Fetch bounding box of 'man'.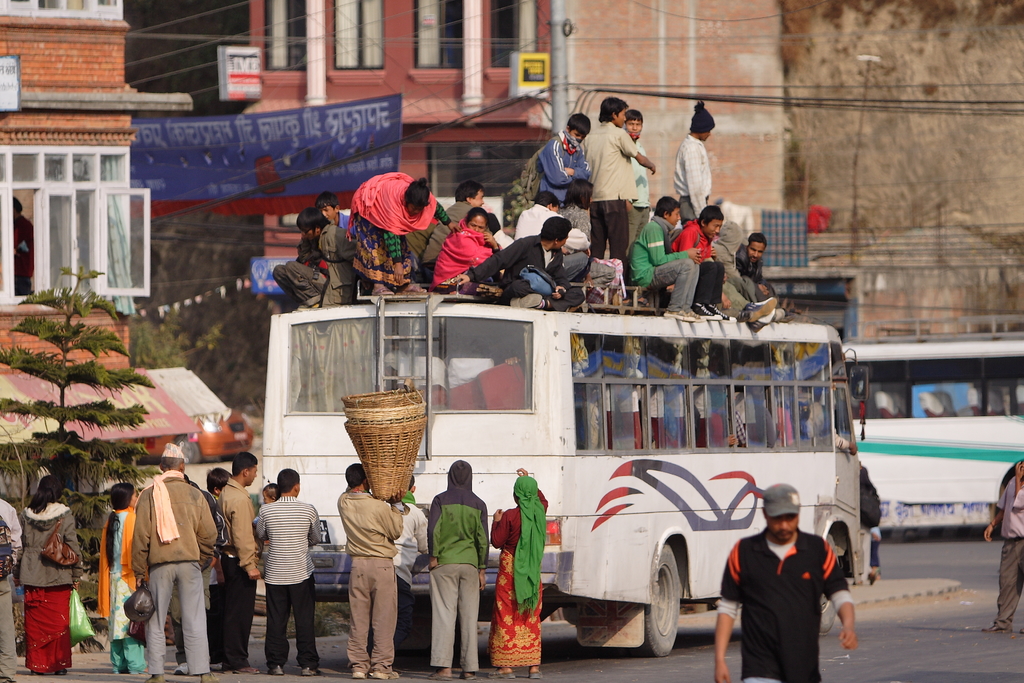
Bbox: rect(248, 470, 324, 674).
